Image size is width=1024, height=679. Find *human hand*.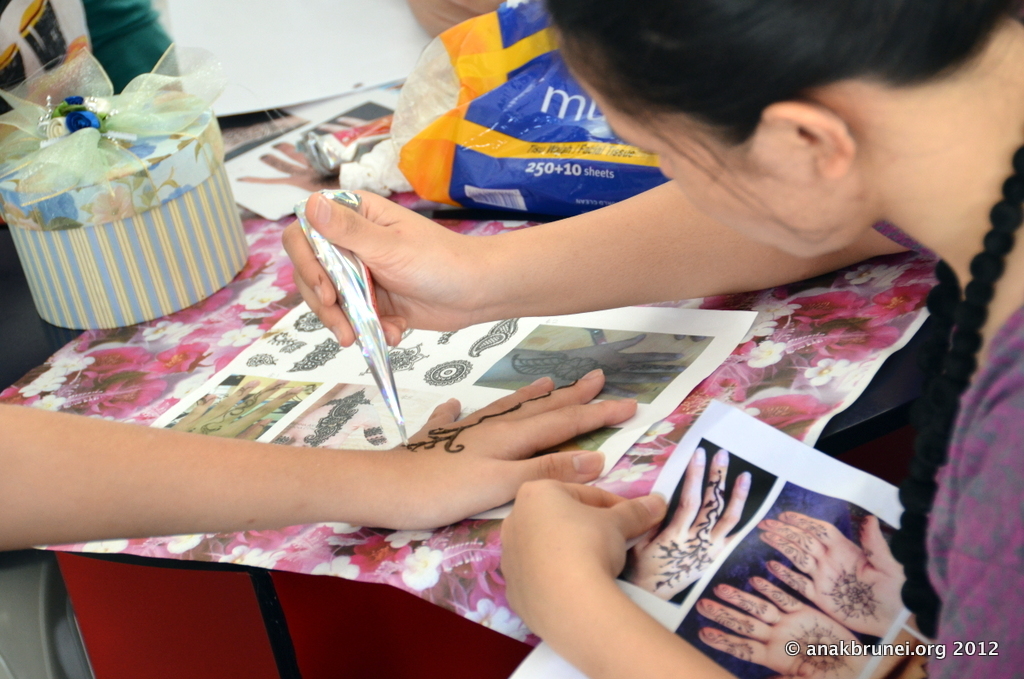
[168,376,304,441].
